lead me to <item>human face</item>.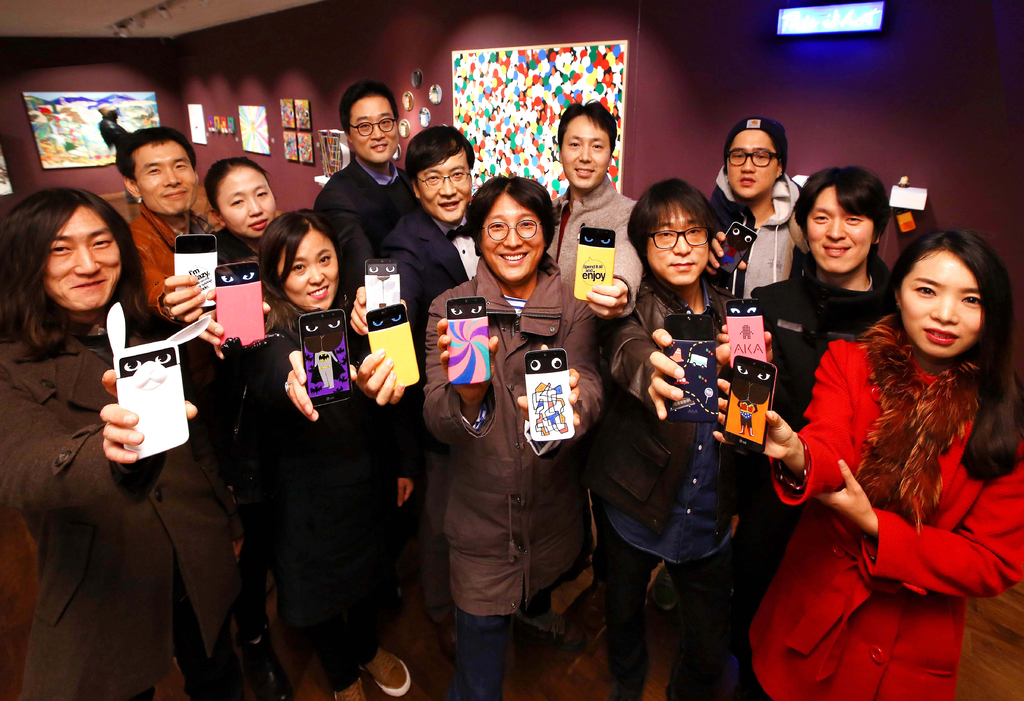
Lead to x1=45, y1=210, x2=124, y2=311.
